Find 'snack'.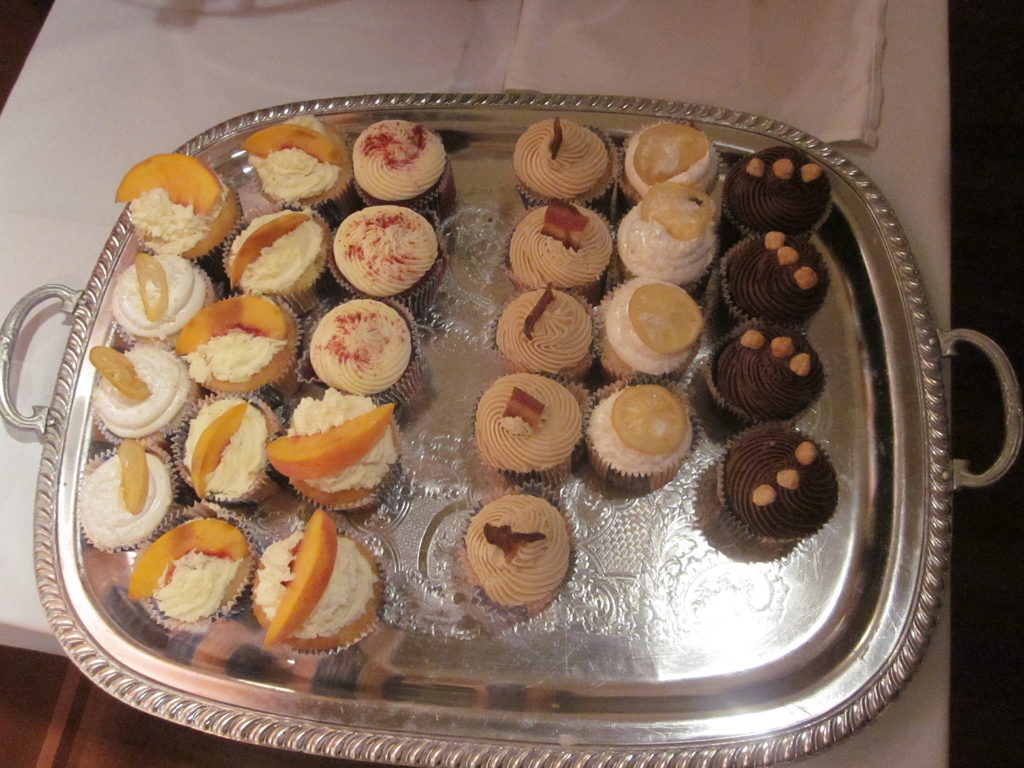
pyautogui.locateOnScreen(465, 493, 582, 618).
